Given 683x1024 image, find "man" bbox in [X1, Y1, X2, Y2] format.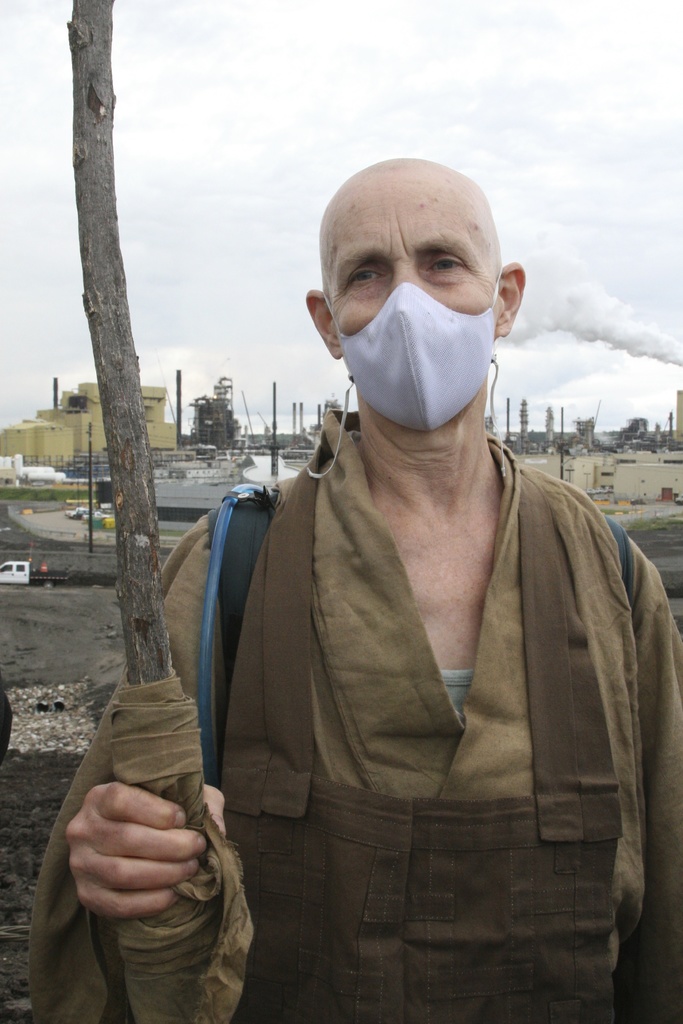
[106, 174, 652, 1002].
